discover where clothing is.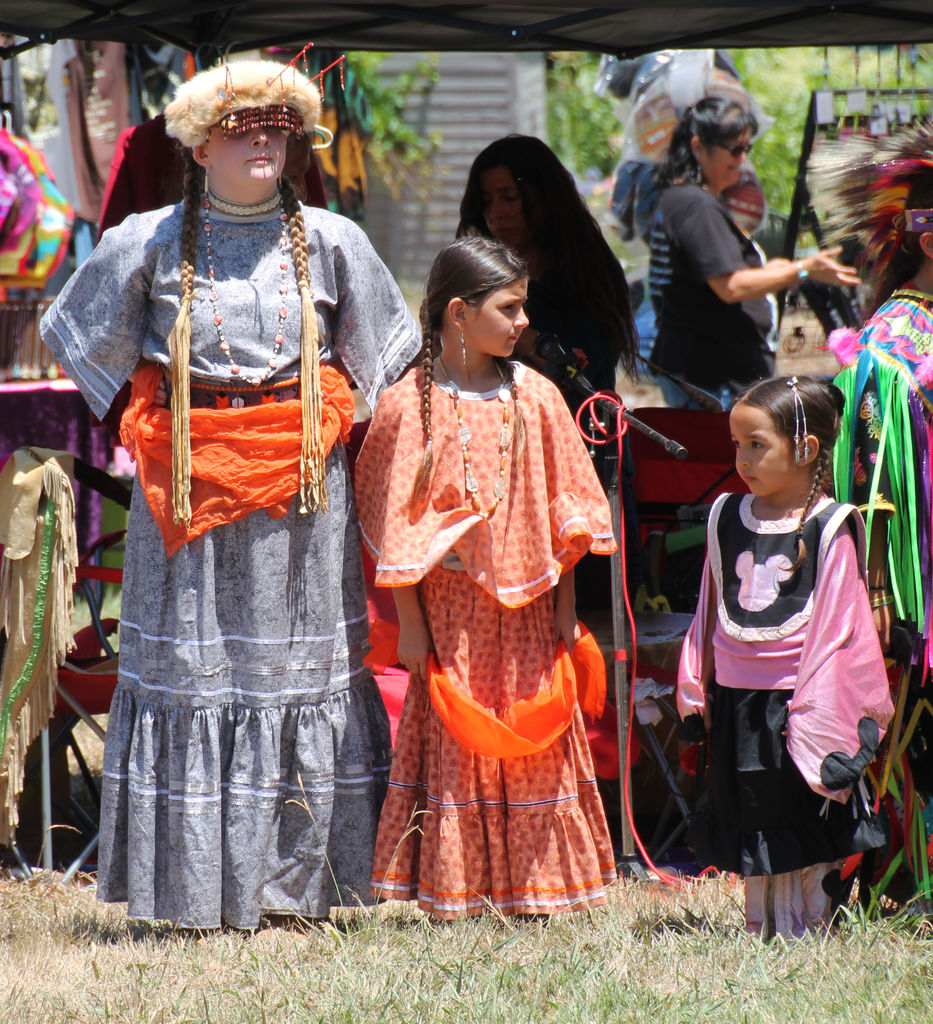
Discovered at [824, 287, 932, 664].
